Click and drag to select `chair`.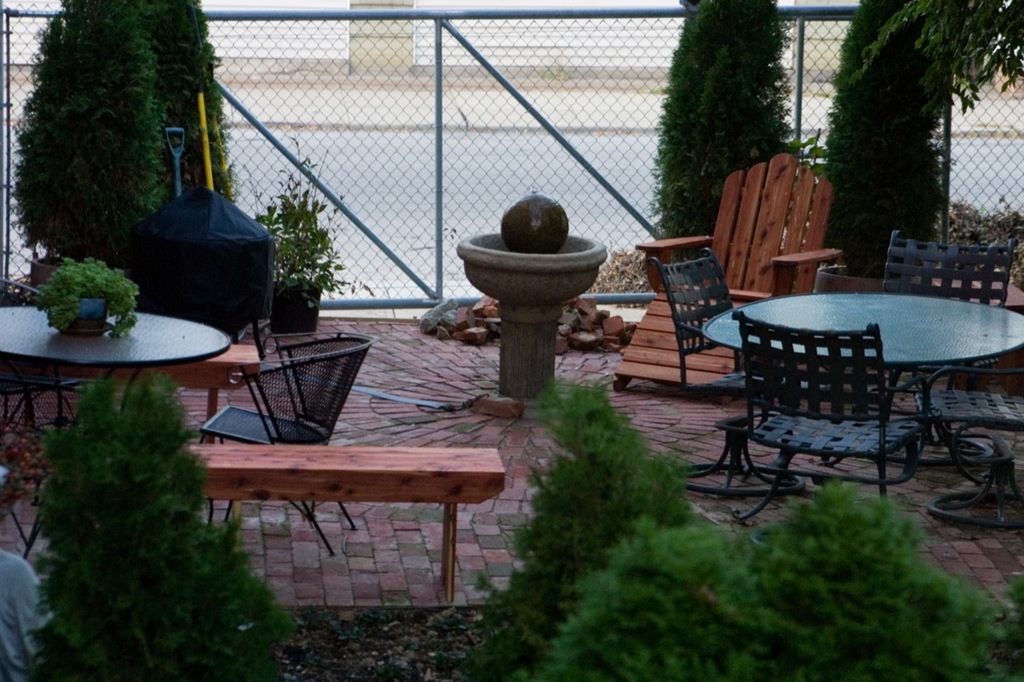
Selection: bbox=(915, 367, 1023, 528).
